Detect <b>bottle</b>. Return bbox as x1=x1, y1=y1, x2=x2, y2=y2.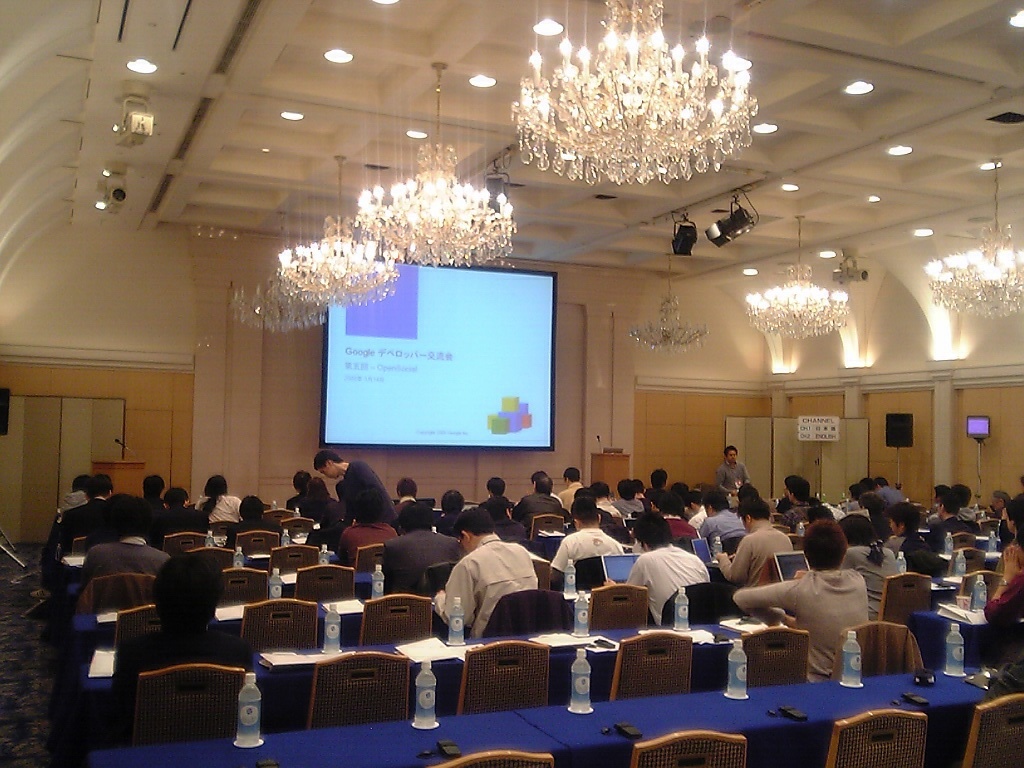
x1=371, y1=565, x2=384, y2=602.
